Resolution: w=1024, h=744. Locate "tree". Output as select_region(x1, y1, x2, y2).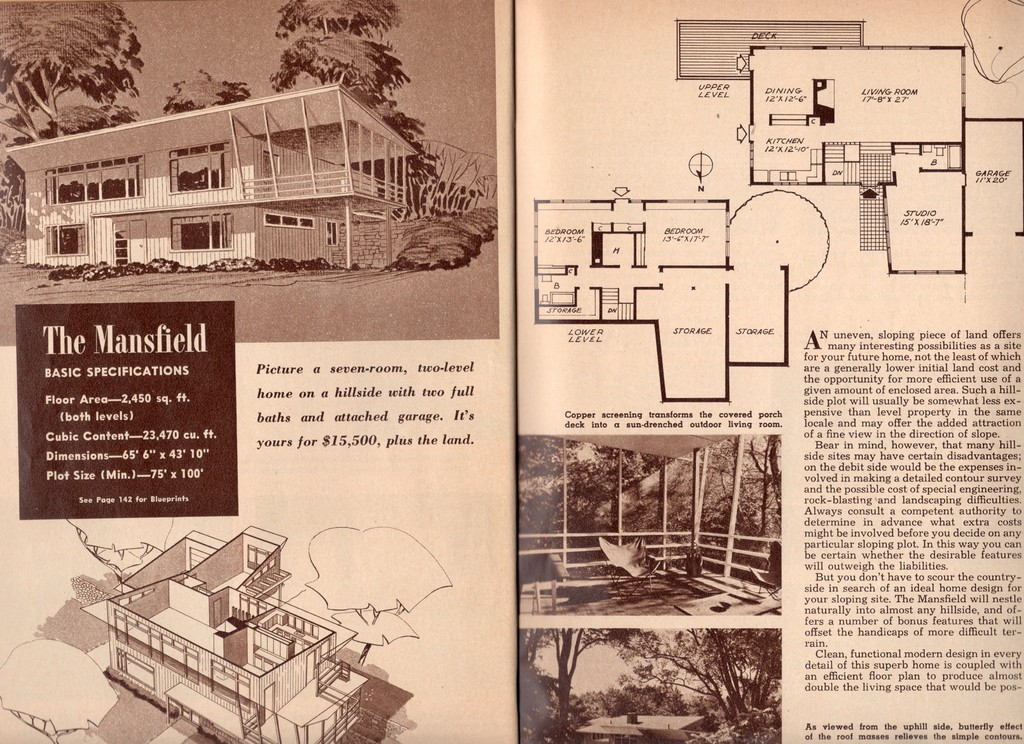
select_region(513, 629, 780, 743).
